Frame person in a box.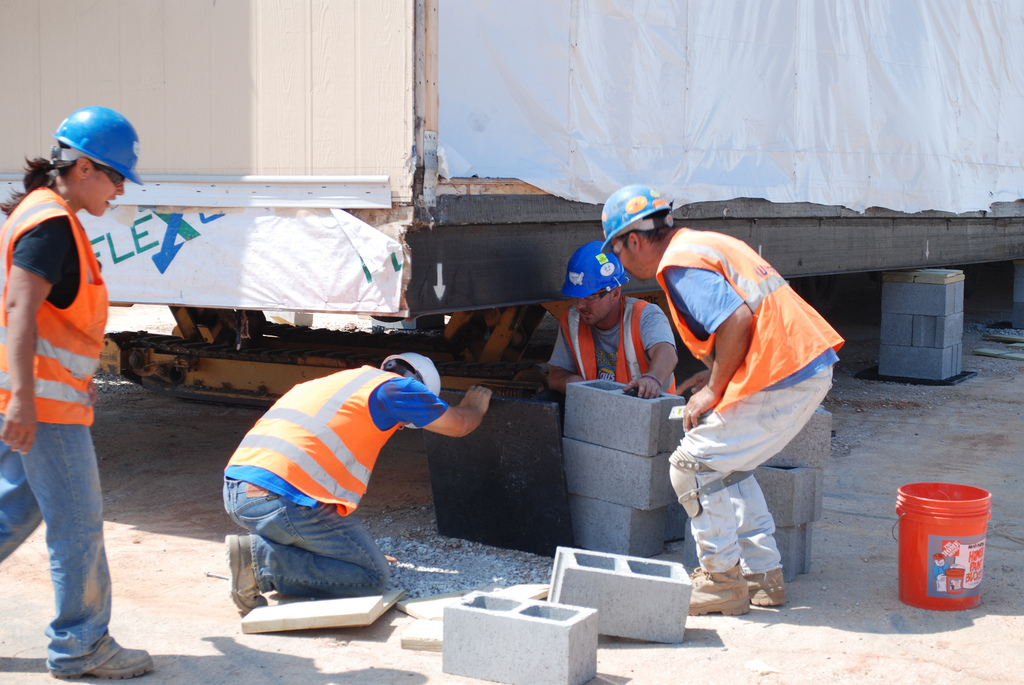
box=[547, 240, 685, 401].
